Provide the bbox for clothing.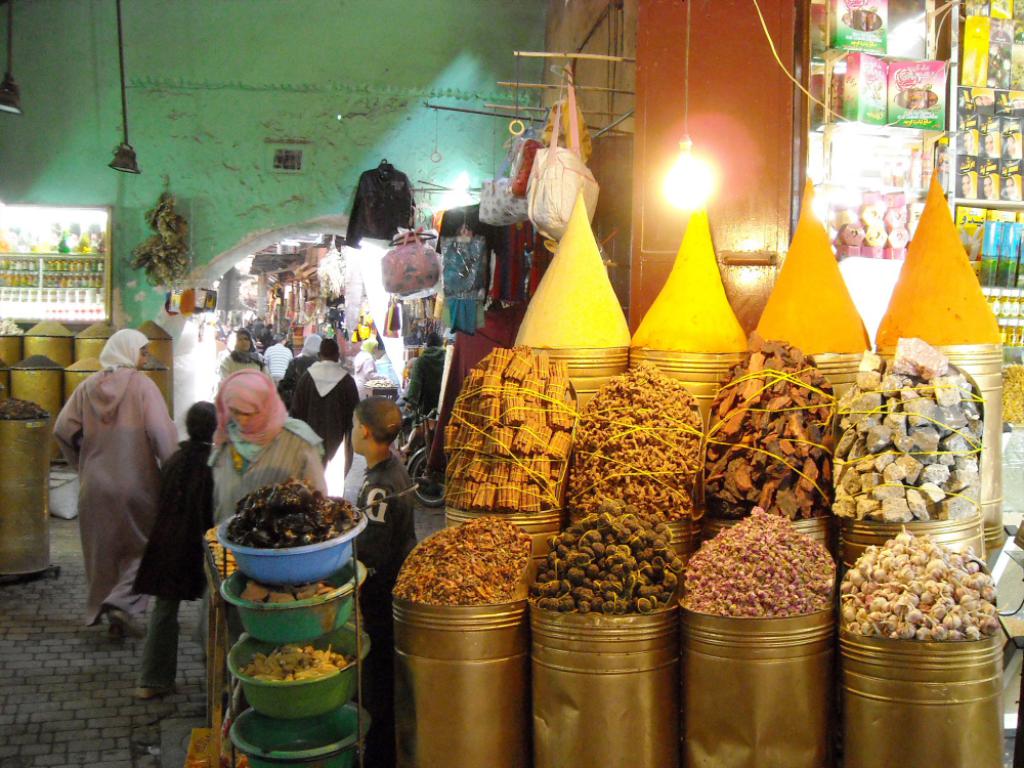
[51,321,171,656].
